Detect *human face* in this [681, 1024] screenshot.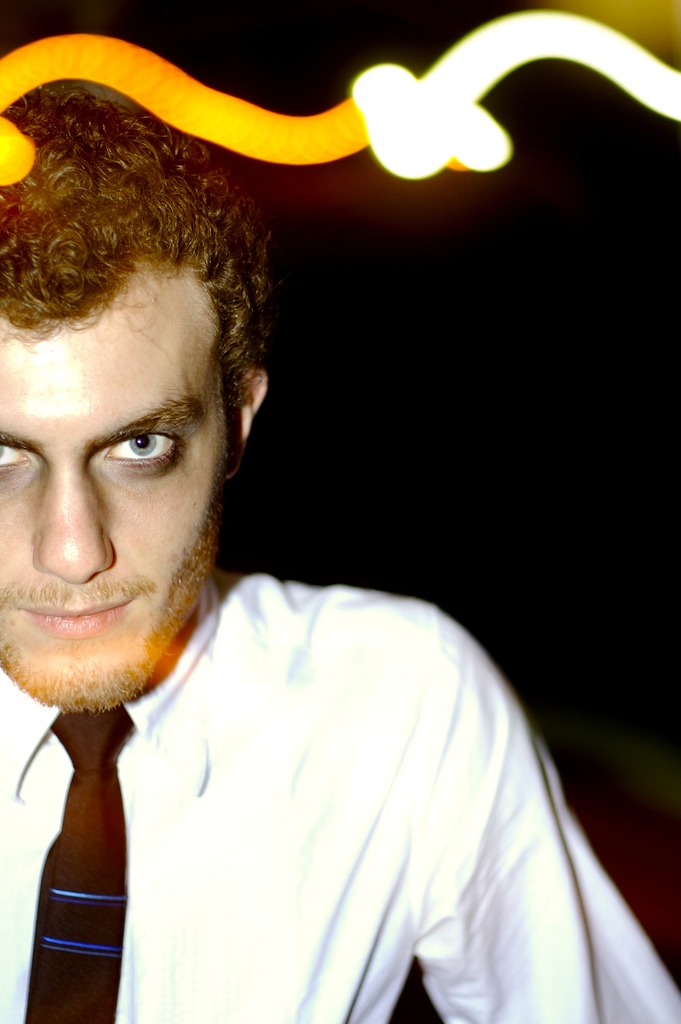
Detection: detection(0, 266, 222, 712).
